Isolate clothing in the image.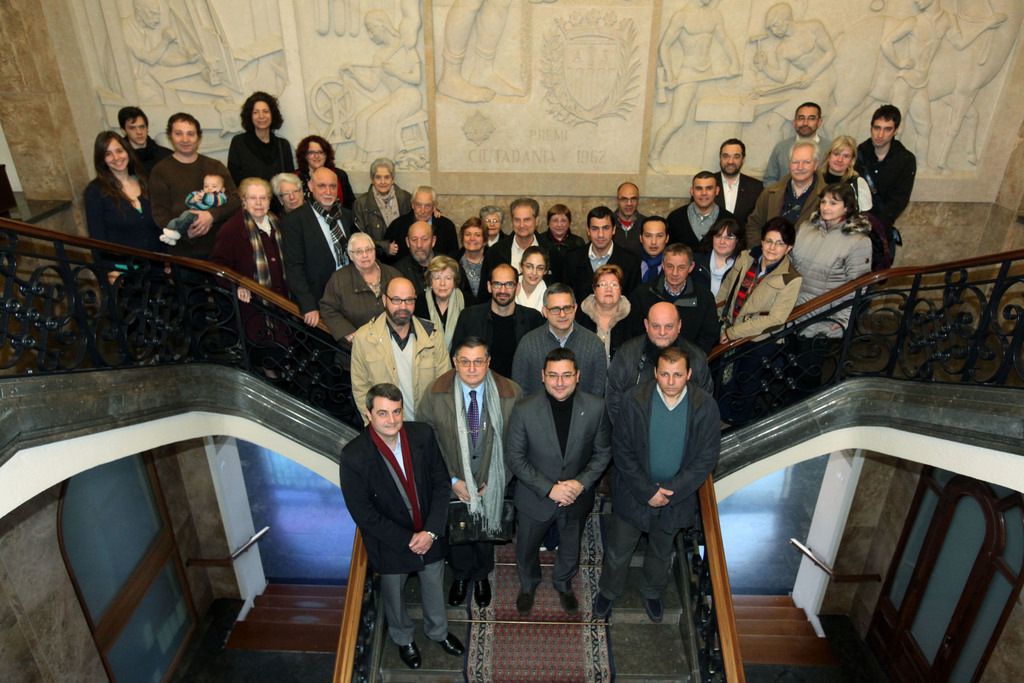
Isolated region: l=831, t=159, r=865, b=243.
